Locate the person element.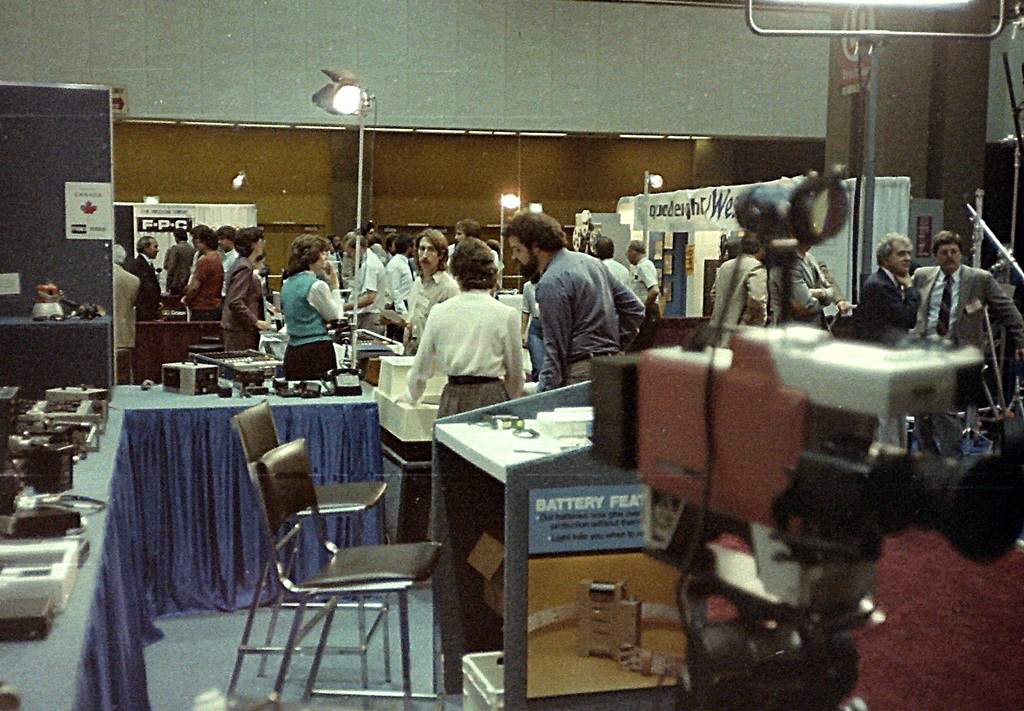
Element bbox: 627/236/662/312.
